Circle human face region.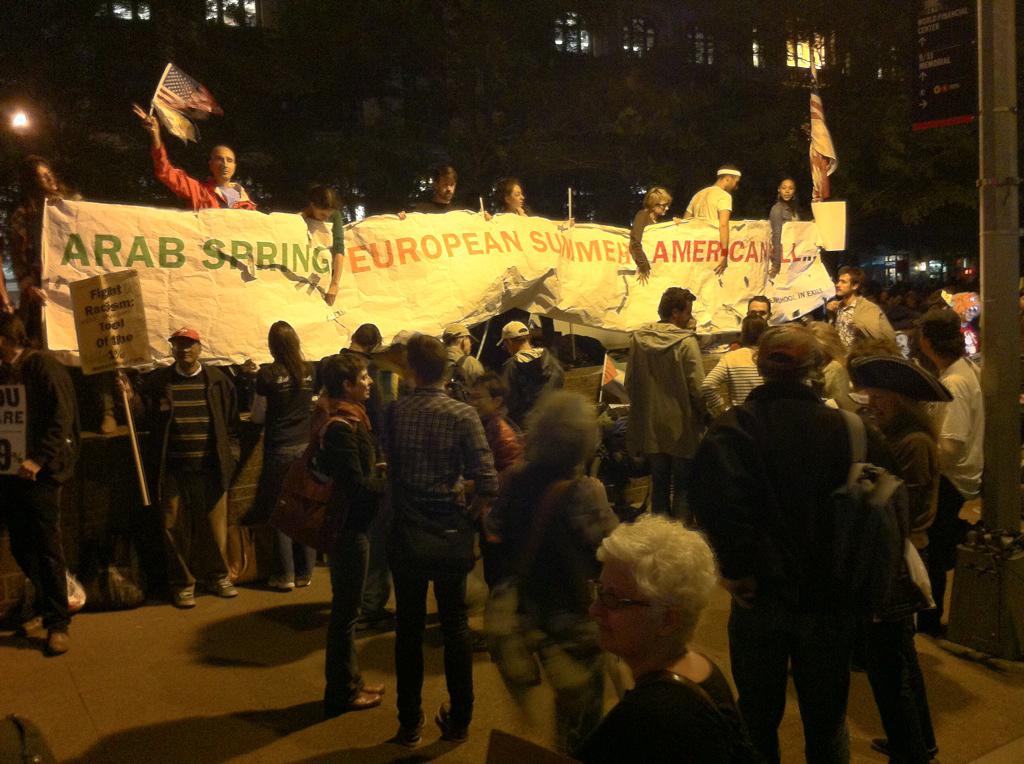
Region: 867,389,899,425.
